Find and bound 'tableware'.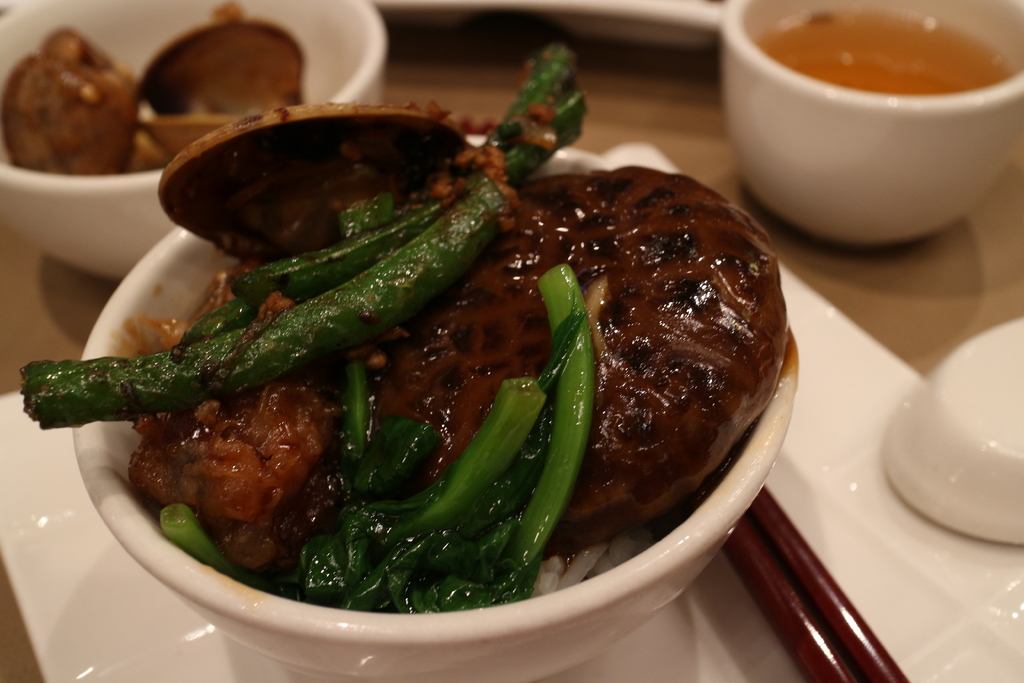
Bound: 0,131,1023,682.
